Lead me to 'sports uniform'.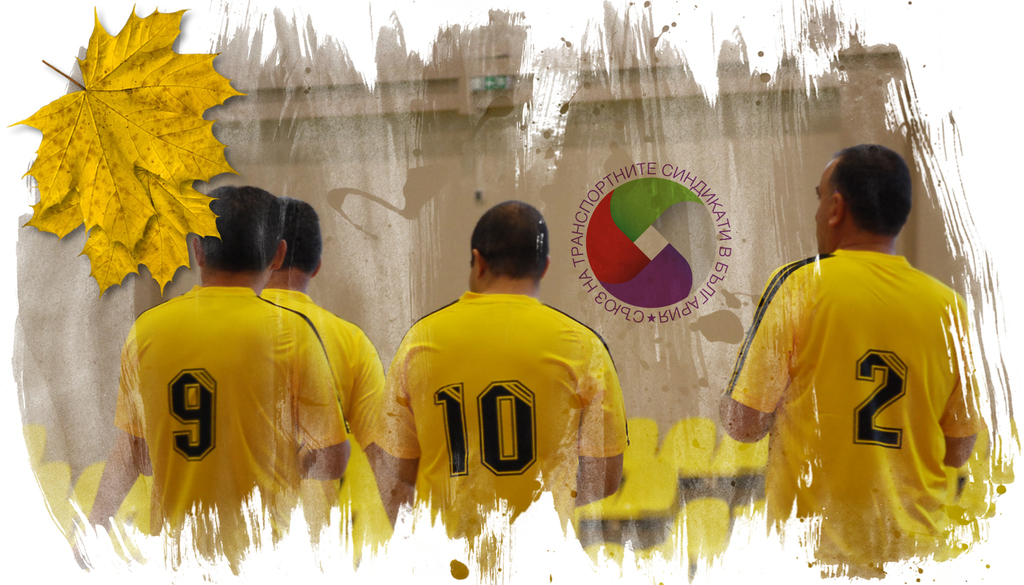
Lead to 360/291/625/551.
